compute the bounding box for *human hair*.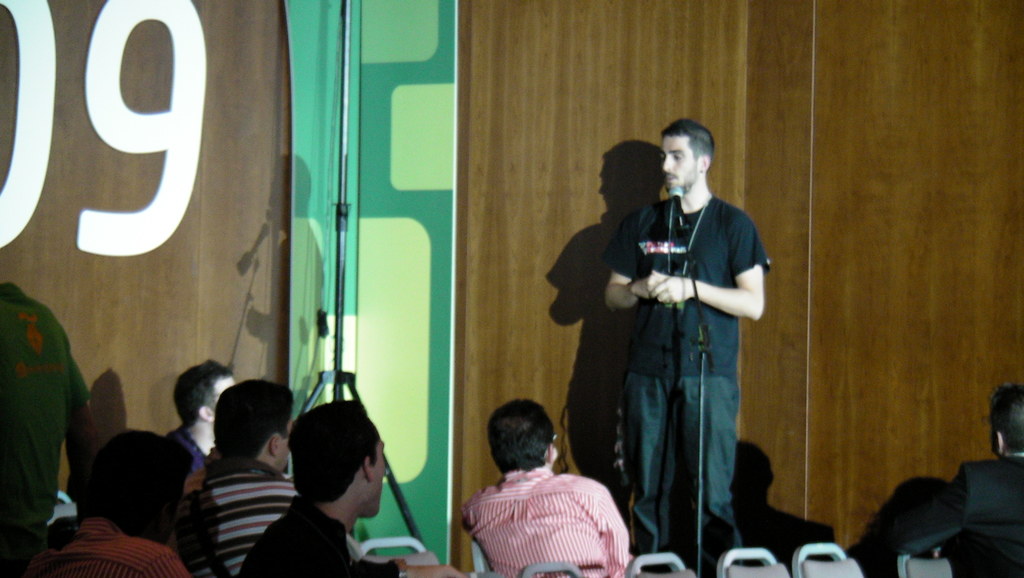
l=173, t=359, r=232, b=432.
